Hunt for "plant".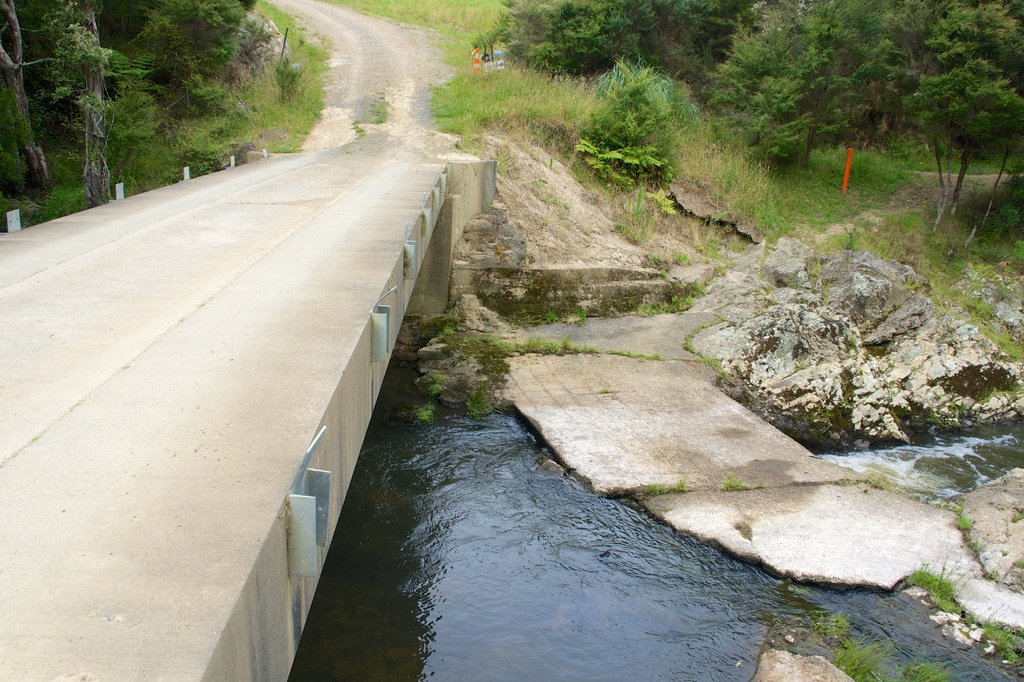
Hunted down at Rect(787, 269, 803, 287).
